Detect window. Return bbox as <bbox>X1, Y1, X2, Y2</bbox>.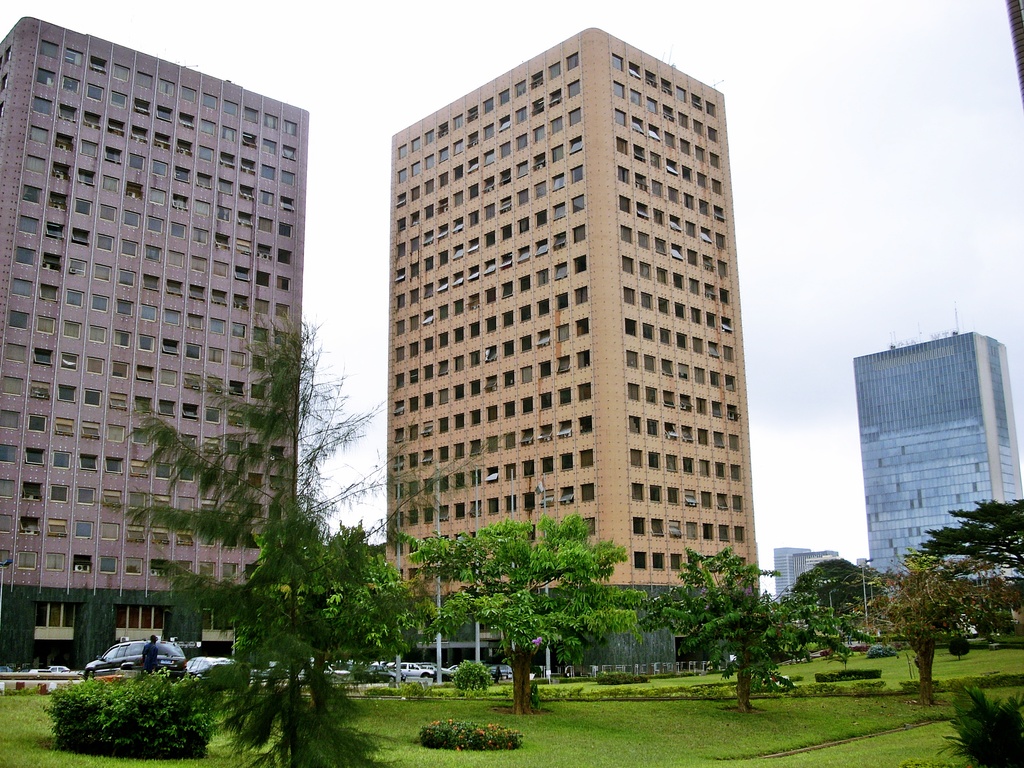
<bbox>412, 238, 420, 252</bbox>.
